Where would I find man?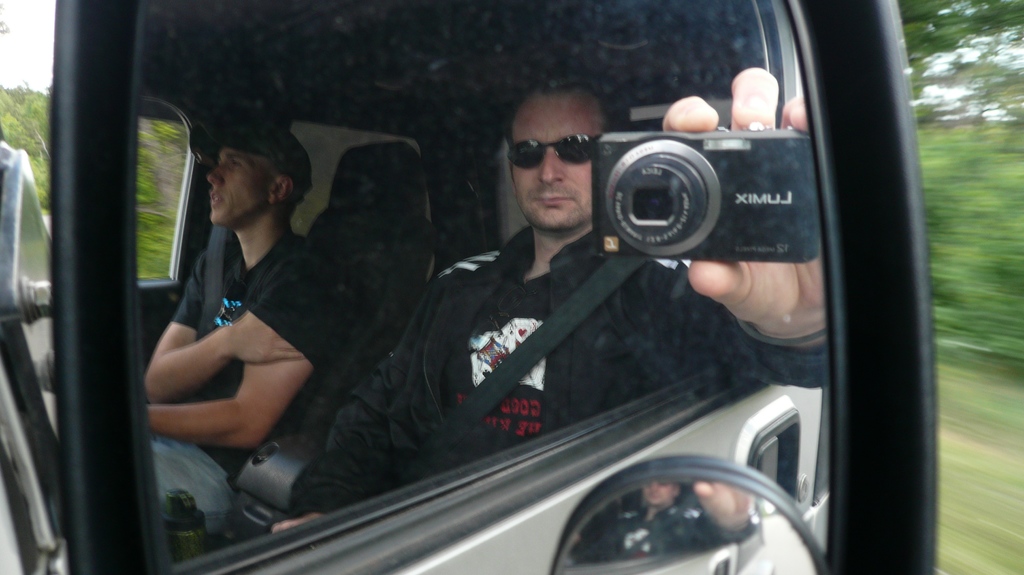
At 261,67,832,535.
